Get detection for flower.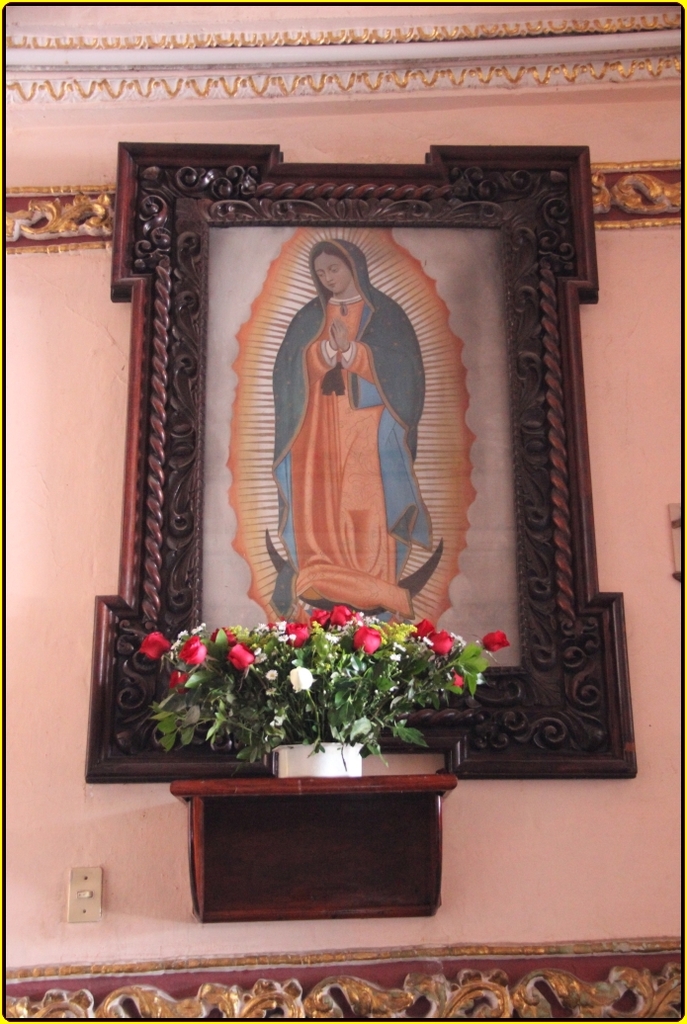
Detection: 178/633/207/664.
